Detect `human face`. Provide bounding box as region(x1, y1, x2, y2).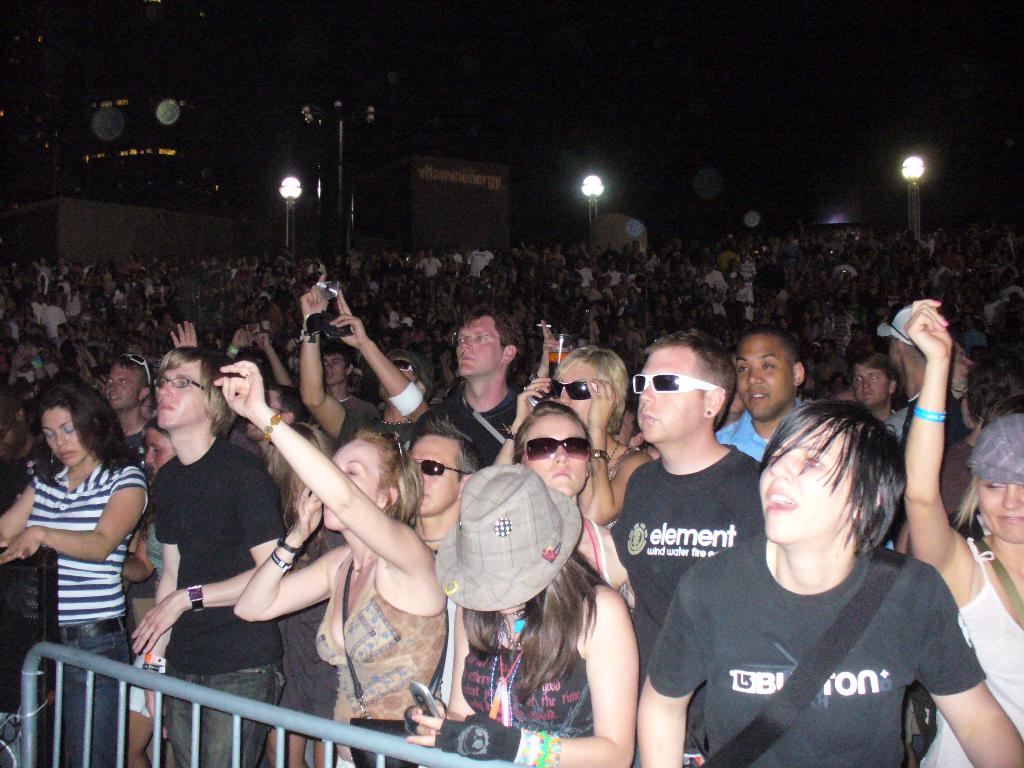
region(979, 476, 1023, 548).
